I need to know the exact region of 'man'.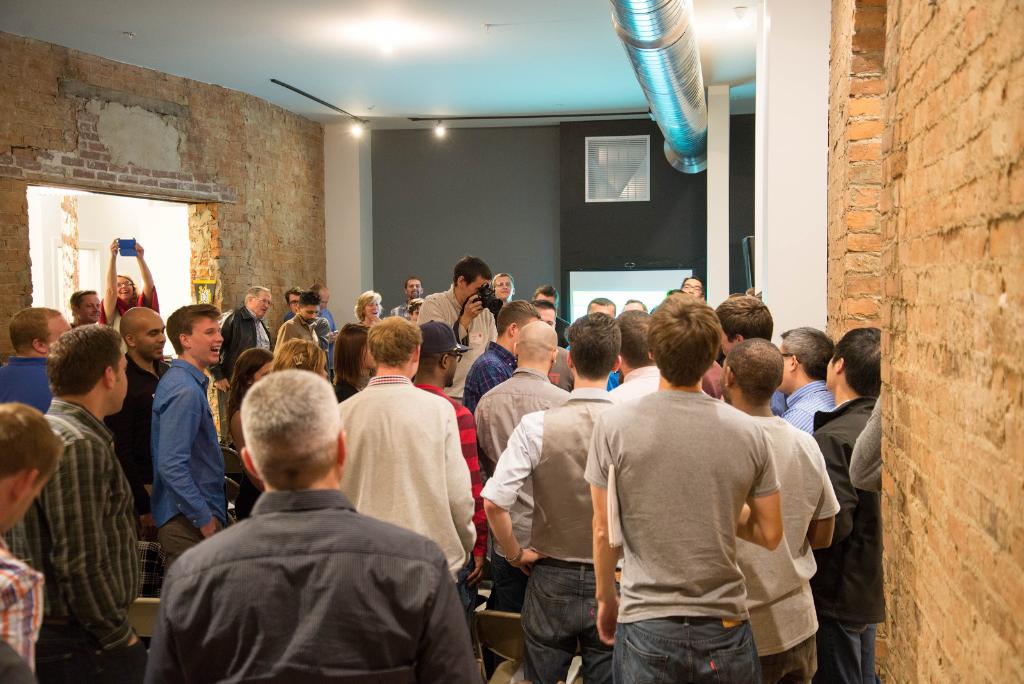
Region: [481,323,575,577].
